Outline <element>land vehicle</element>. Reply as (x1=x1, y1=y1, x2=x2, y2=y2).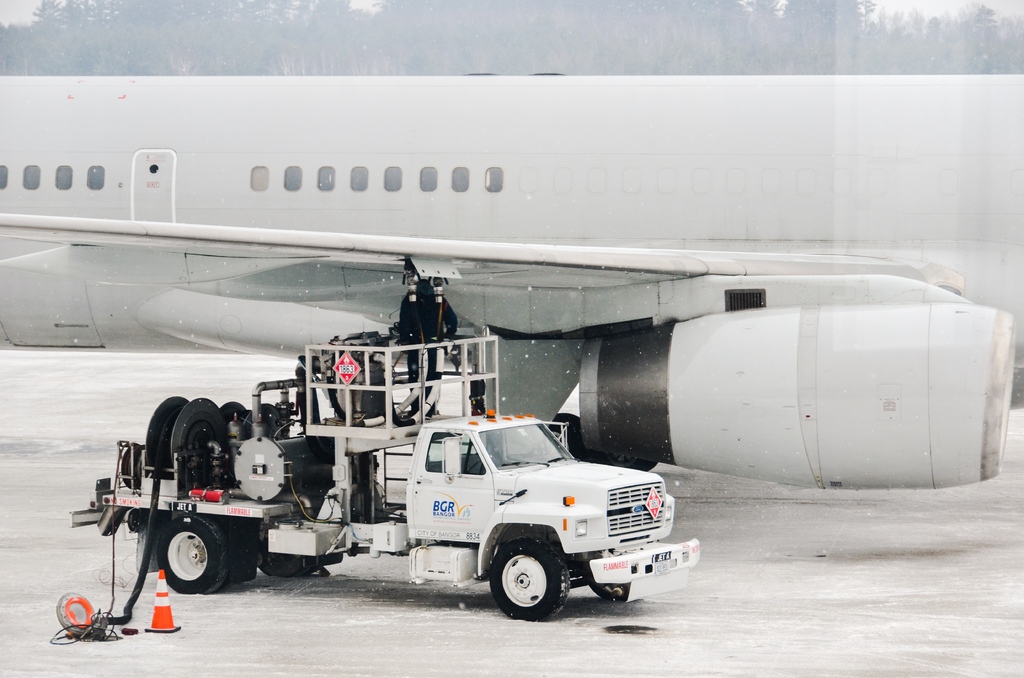
(x1=97, y1=312, x2=667, y2=627).
